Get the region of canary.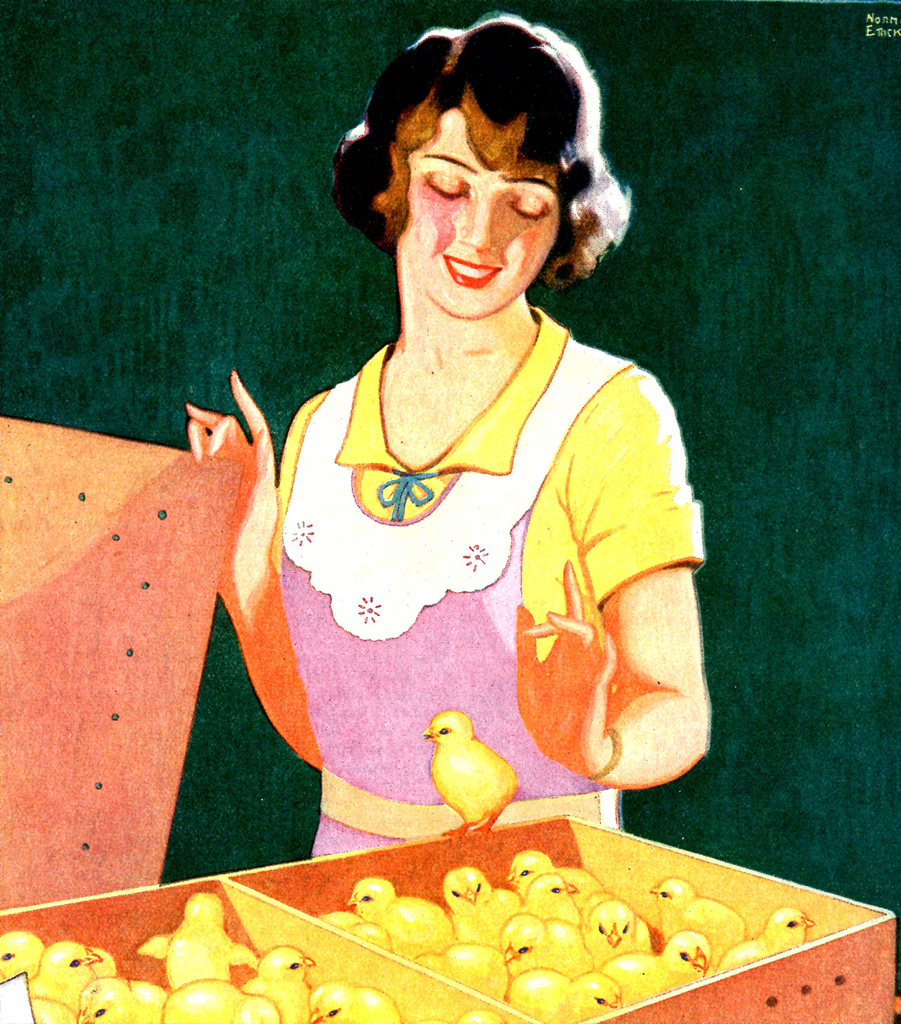
(x1=595, y1=931, x2=707, y2=1001).
